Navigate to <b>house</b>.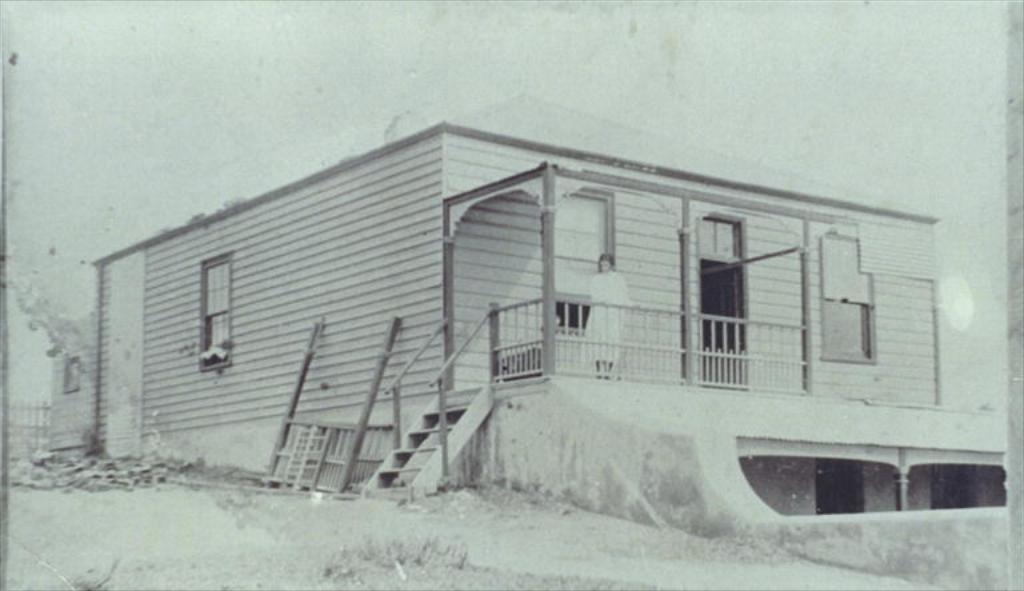
Navigation target: locate(51, 95, 1008, 496).
